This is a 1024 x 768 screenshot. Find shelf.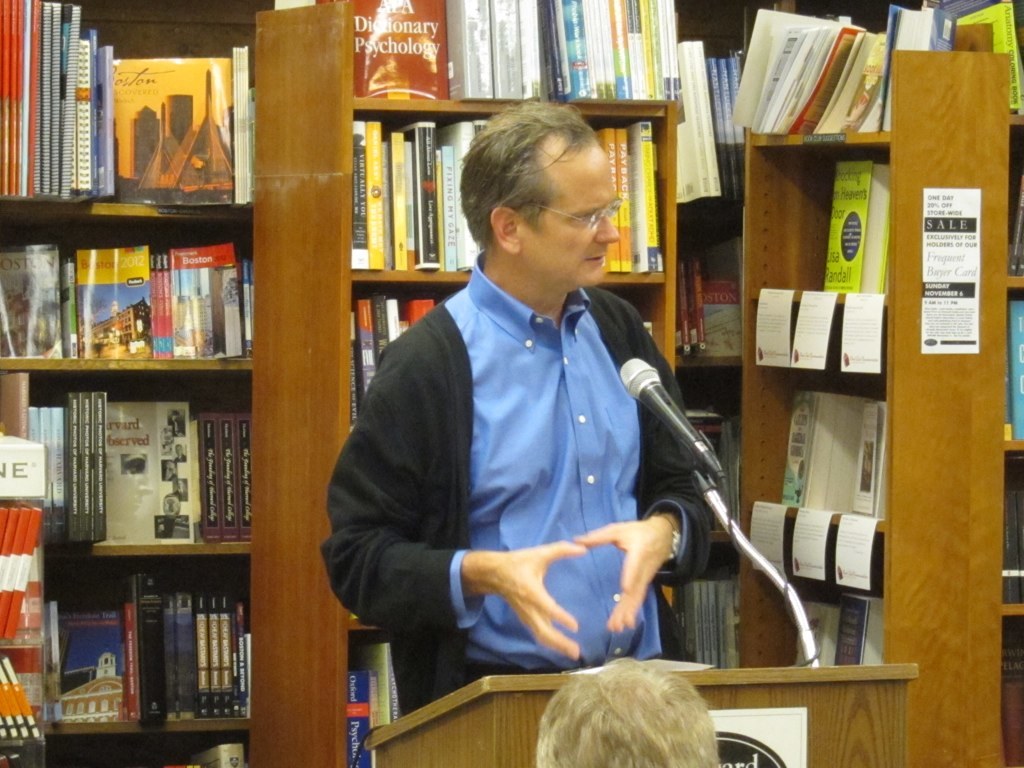
Bounding box: x1=344, y1=103, x2=675, y2=282.
